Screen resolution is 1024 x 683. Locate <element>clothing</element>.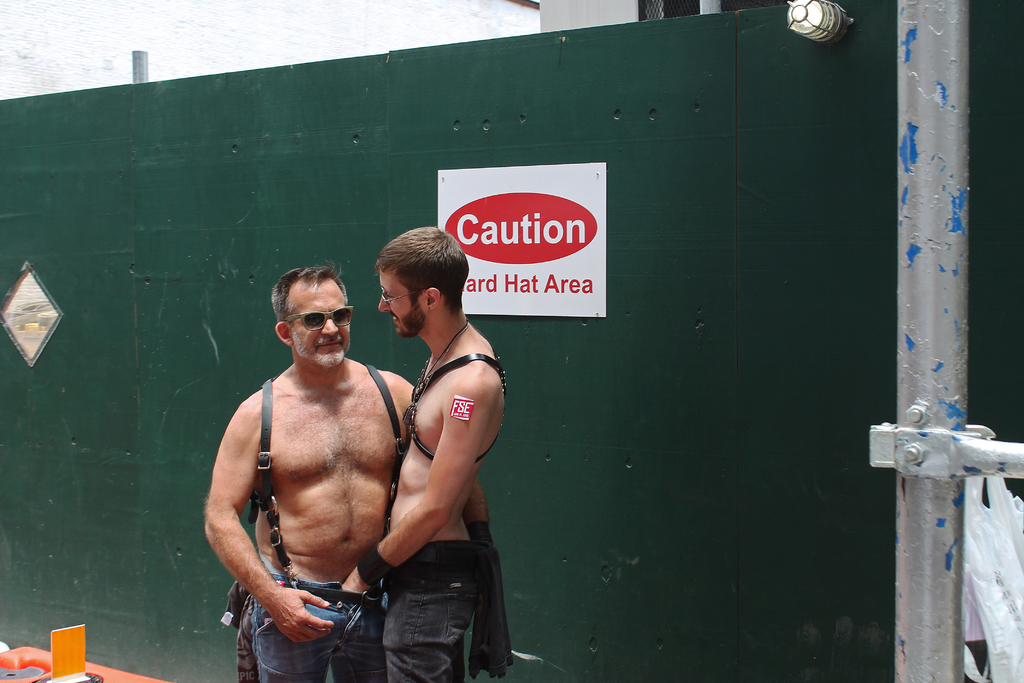
380,541,482,682.
